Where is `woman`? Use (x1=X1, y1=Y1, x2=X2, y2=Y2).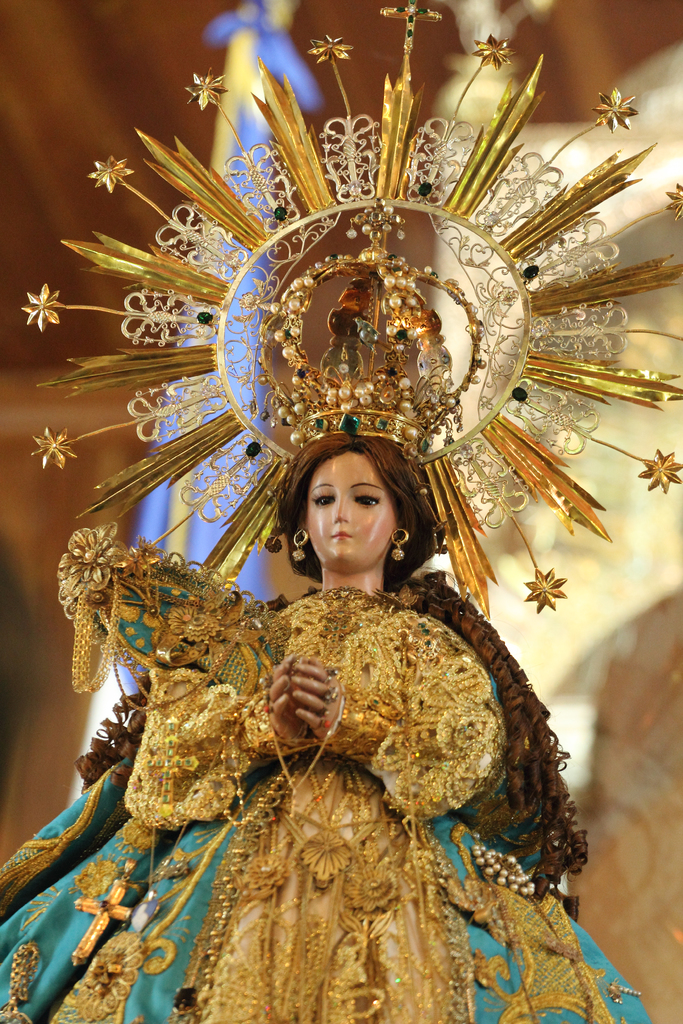
(x1=47, y1=256, x2=561, y2=966).
